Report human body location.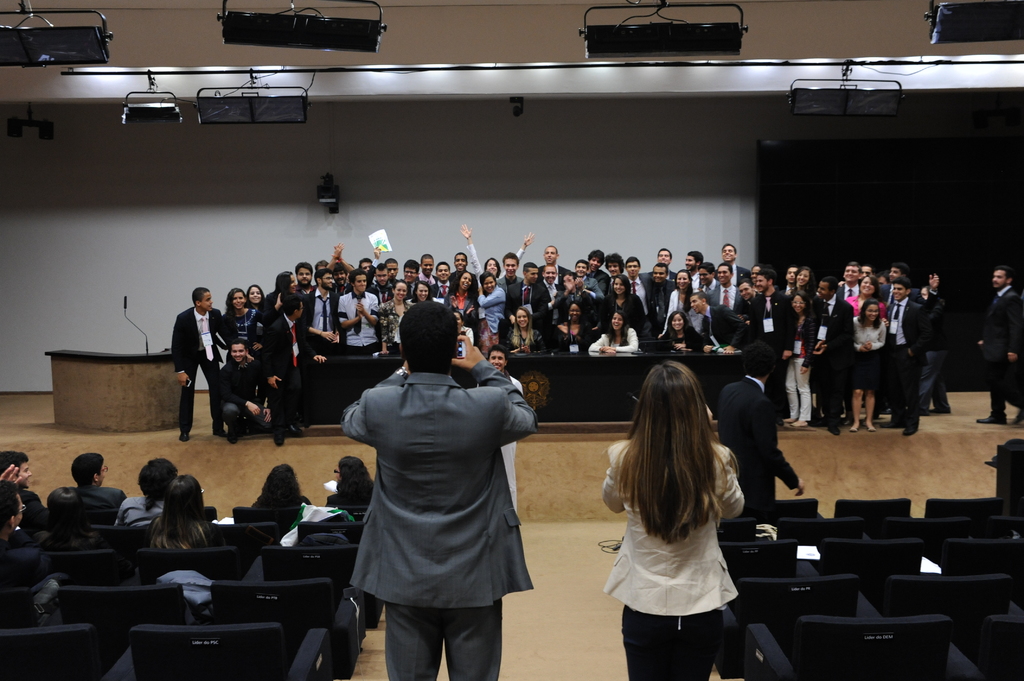
Report: select_region(602, 440, 745, 680).
